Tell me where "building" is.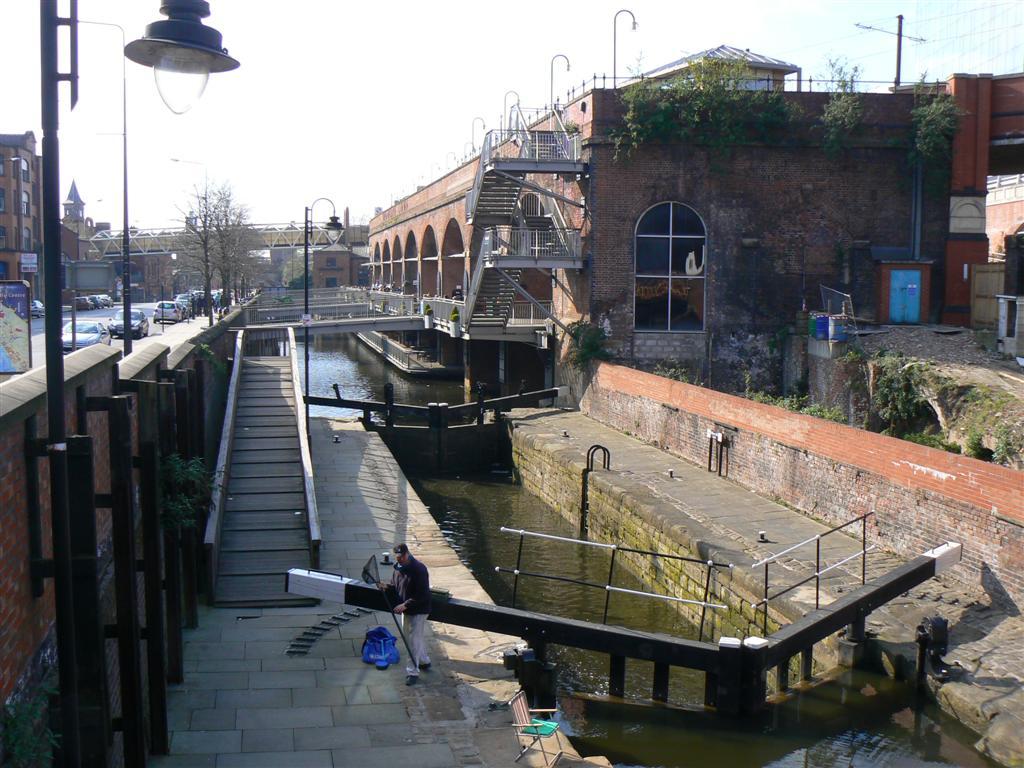
"building" is at <bbox>57, 174, 116, 310</bbox>.
